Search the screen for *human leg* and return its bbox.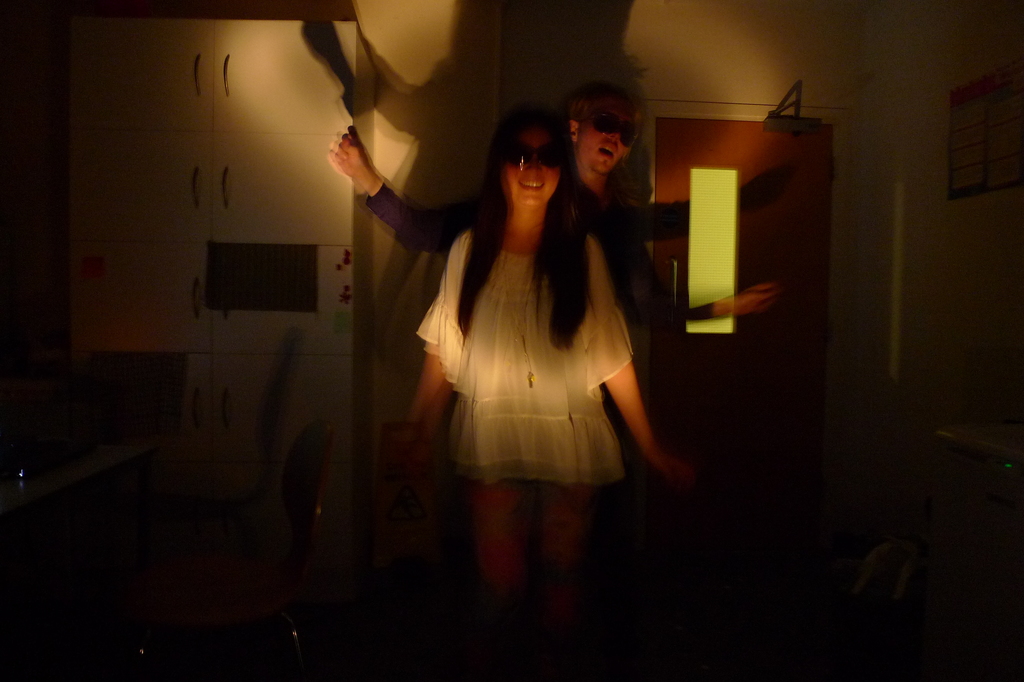
Found: crop(550, 482, 597, 580).
